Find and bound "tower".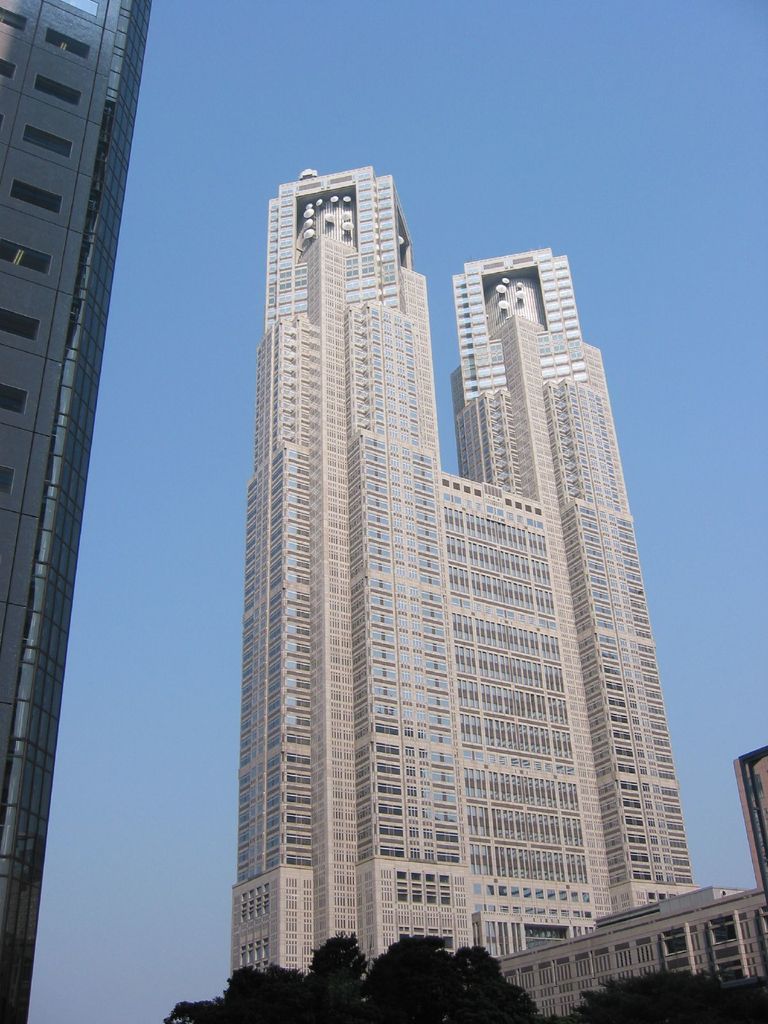
Bound: 184,182,712,976.
